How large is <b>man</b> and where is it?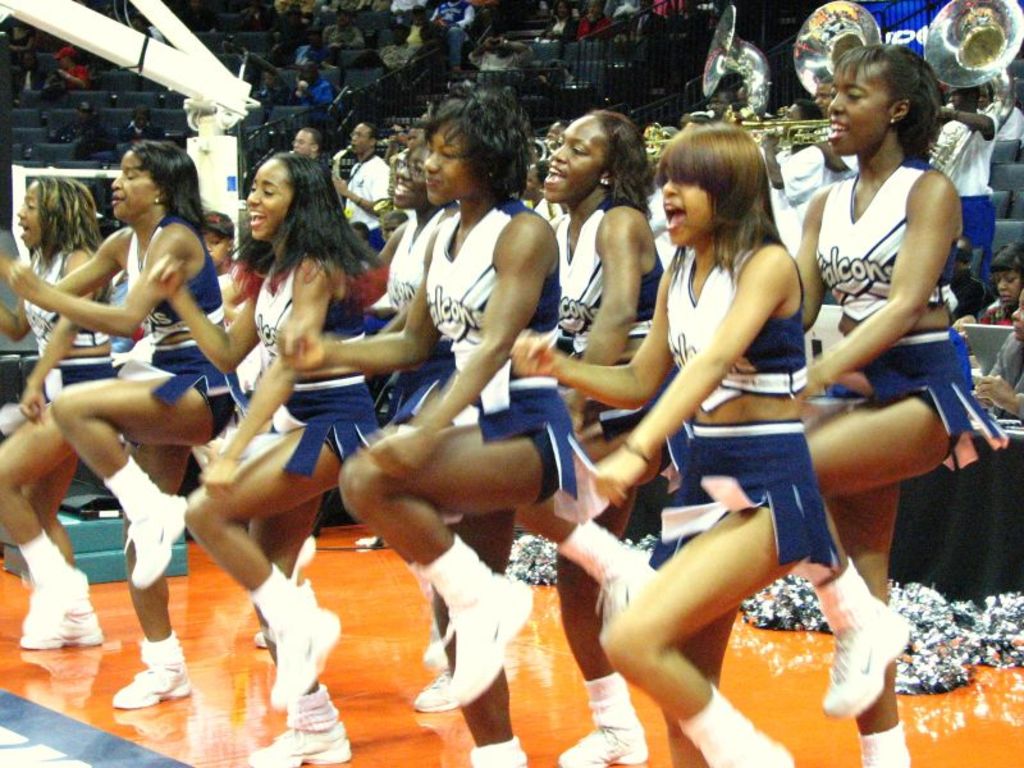
Bounding box: rect(941, 236, 982, 324).
